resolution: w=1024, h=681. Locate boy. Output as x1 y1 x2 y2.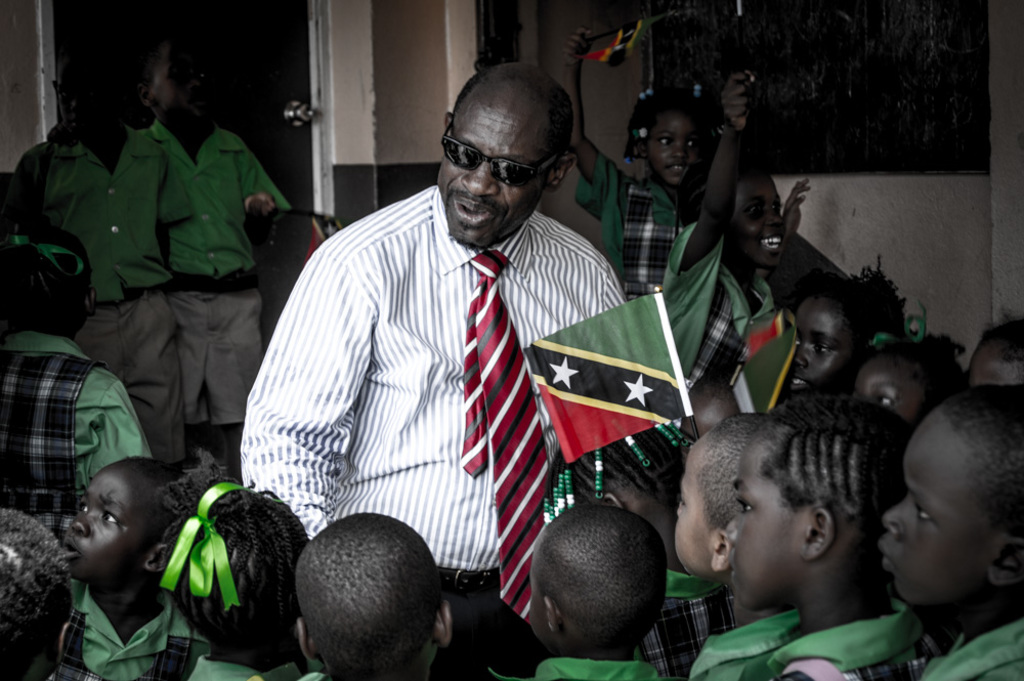
48 456 207 680.
